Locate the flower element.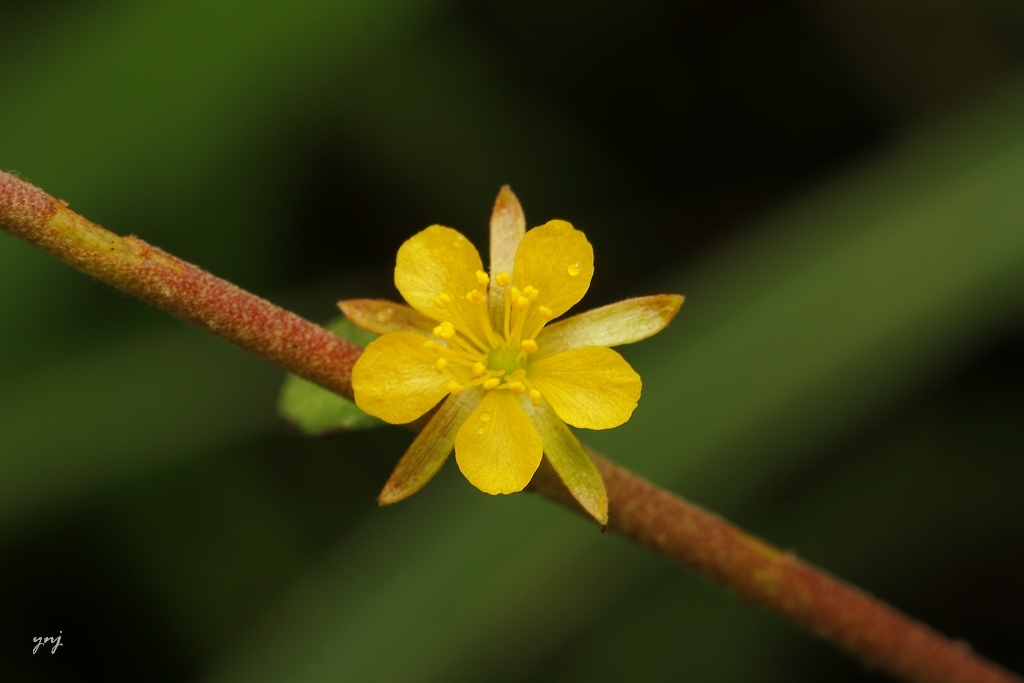
Element bbox: {"x1": 344, "y1": 185, "x2": 671, "y2": 514}.
